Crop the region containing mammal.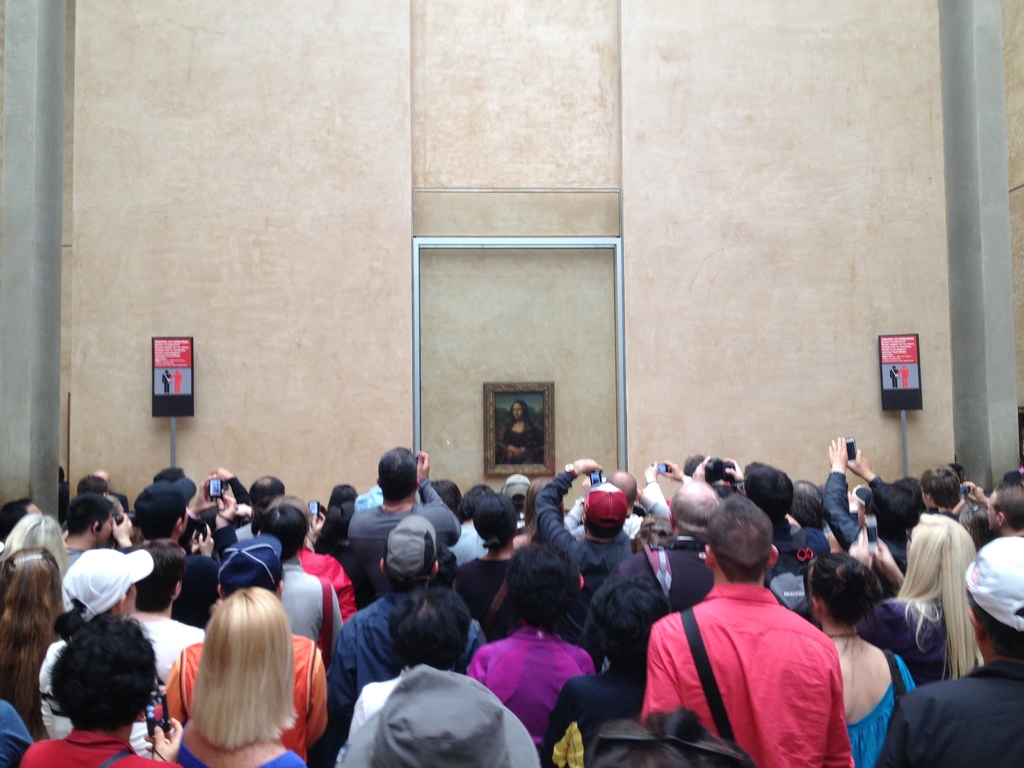
Crop region: bbox=[501, 400, 541, 463].
